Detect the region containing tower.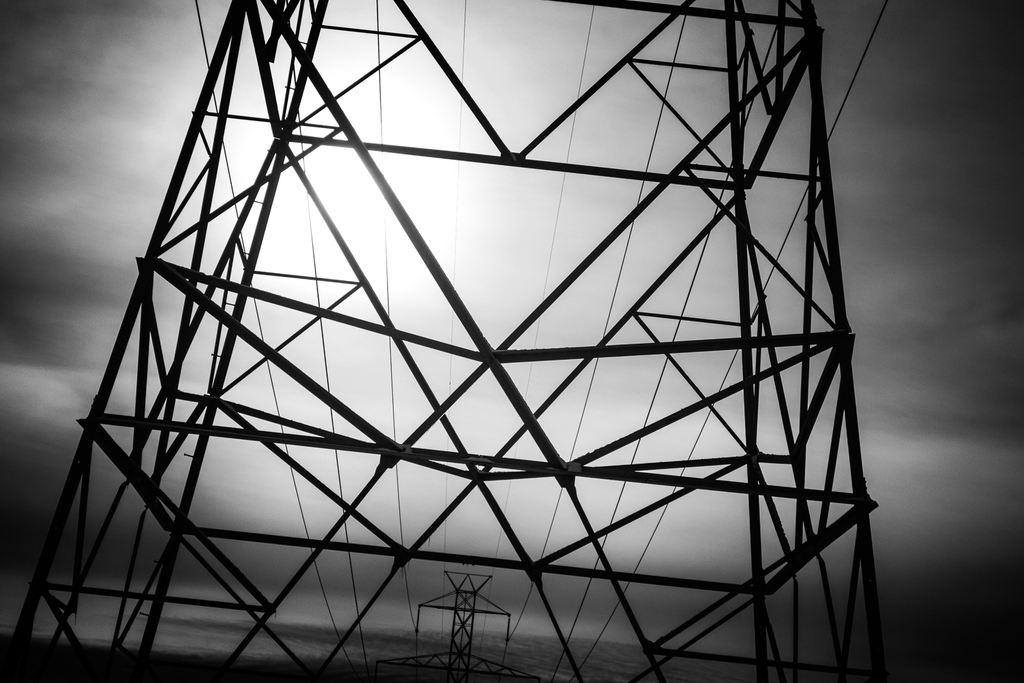
box(0, 0, 894, 682).
